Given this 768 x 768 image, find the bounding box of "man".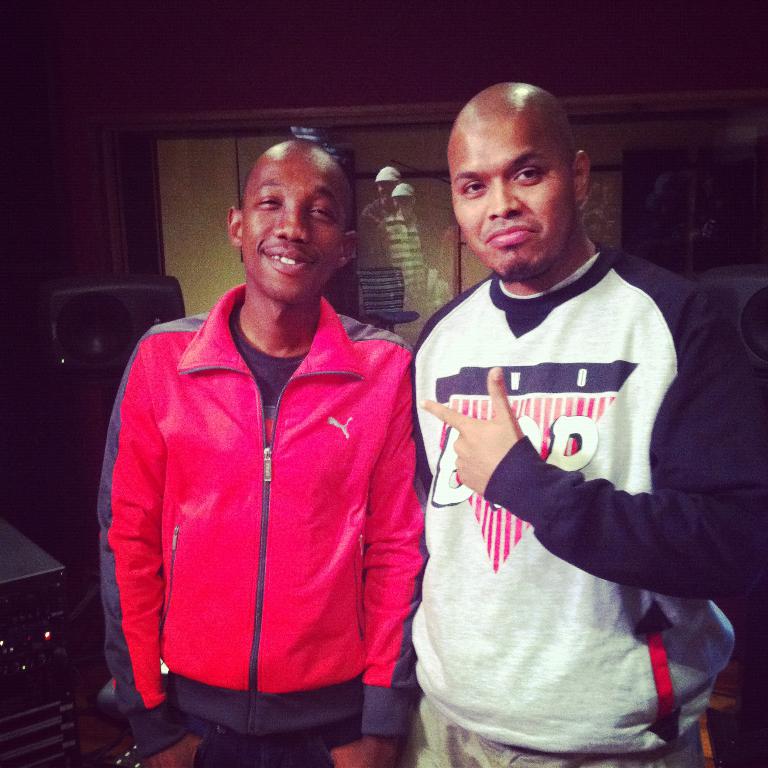
select_region(379, 71, 734, 756).
